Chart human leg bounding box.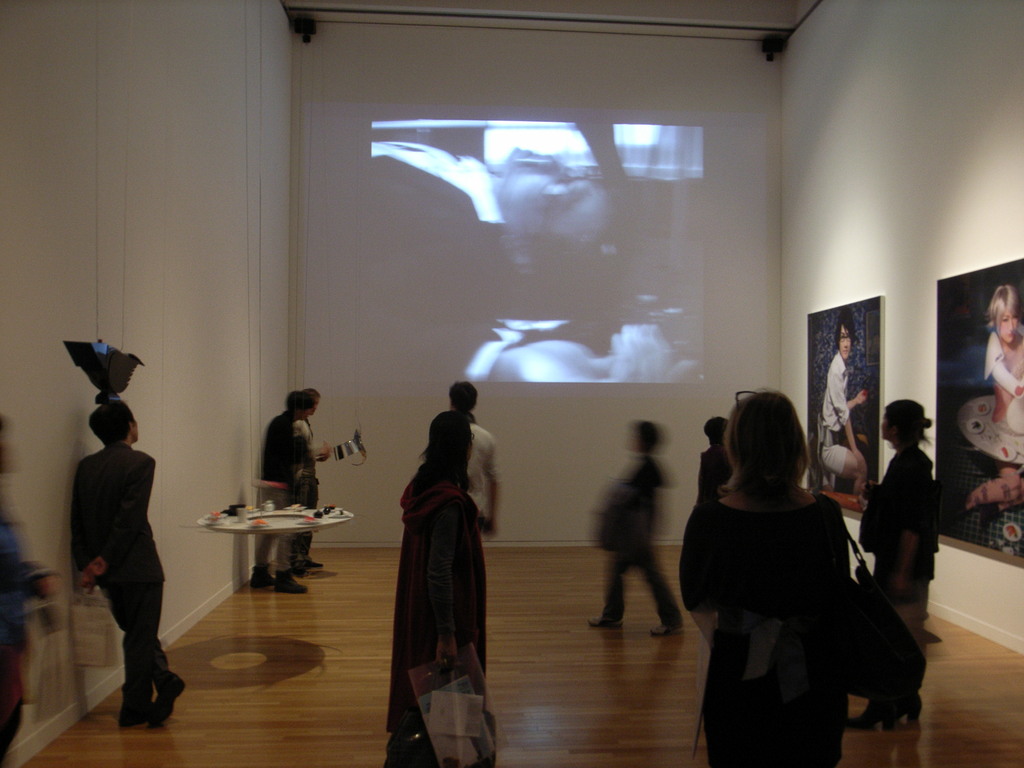
Charted: (left=584, top=556, right=632, bottom=631).
